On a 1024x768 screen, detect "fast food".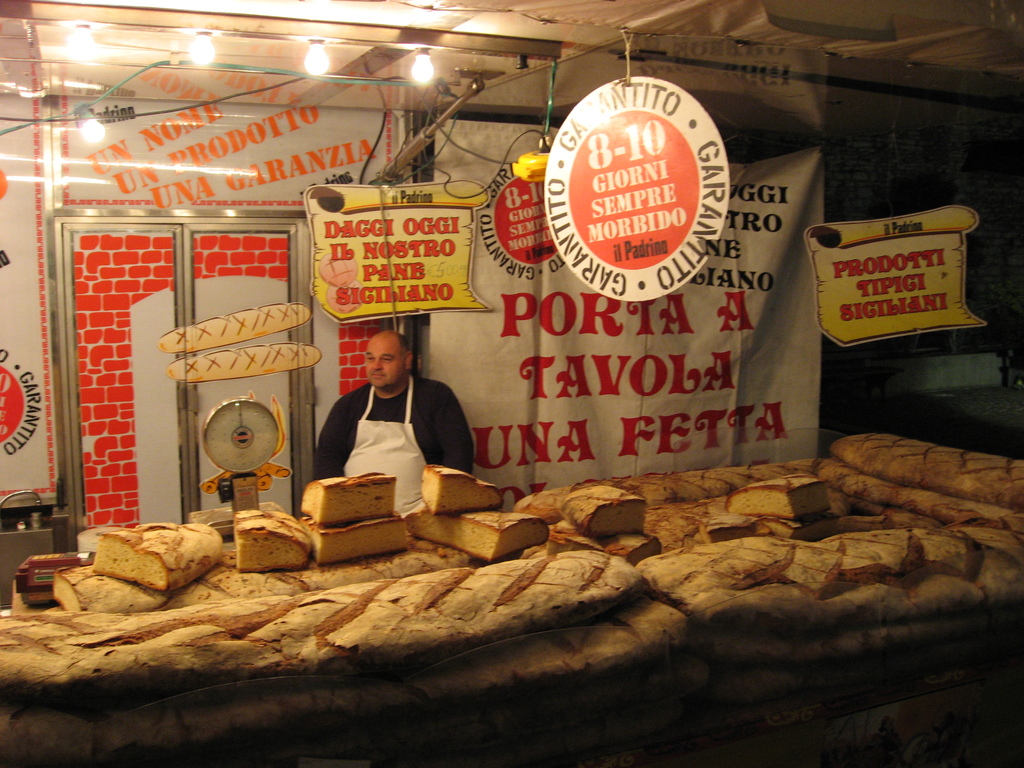
[300,476,394,524].
